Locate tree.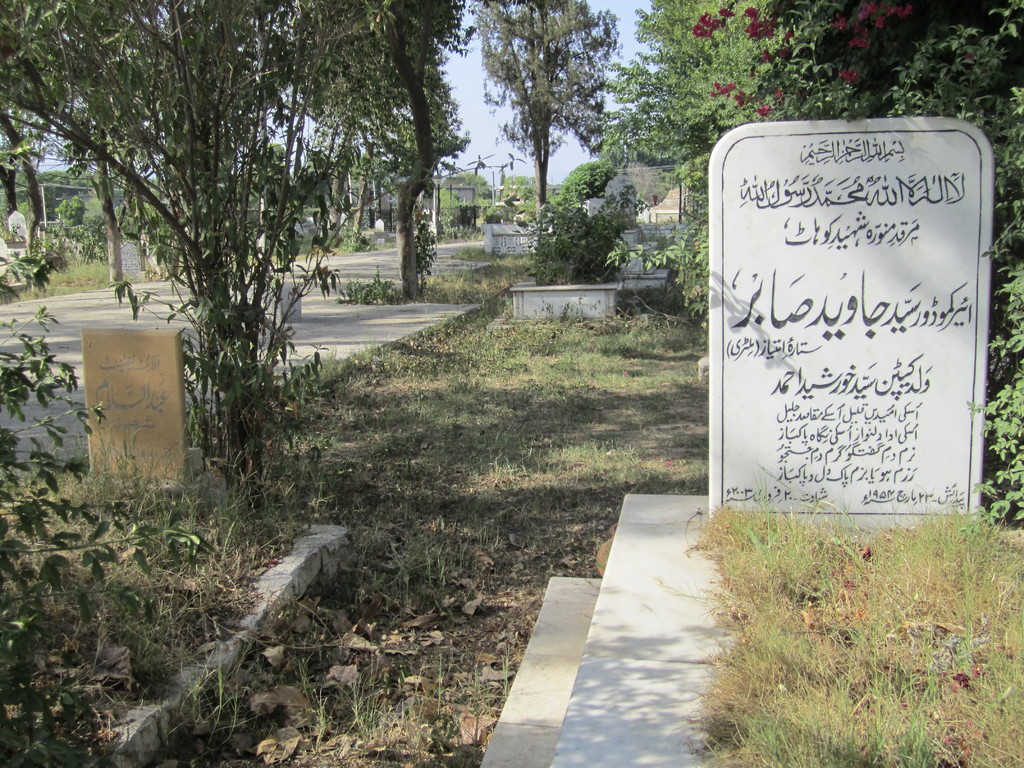
Bounding box: select_region(472, 0, 616, 212).
